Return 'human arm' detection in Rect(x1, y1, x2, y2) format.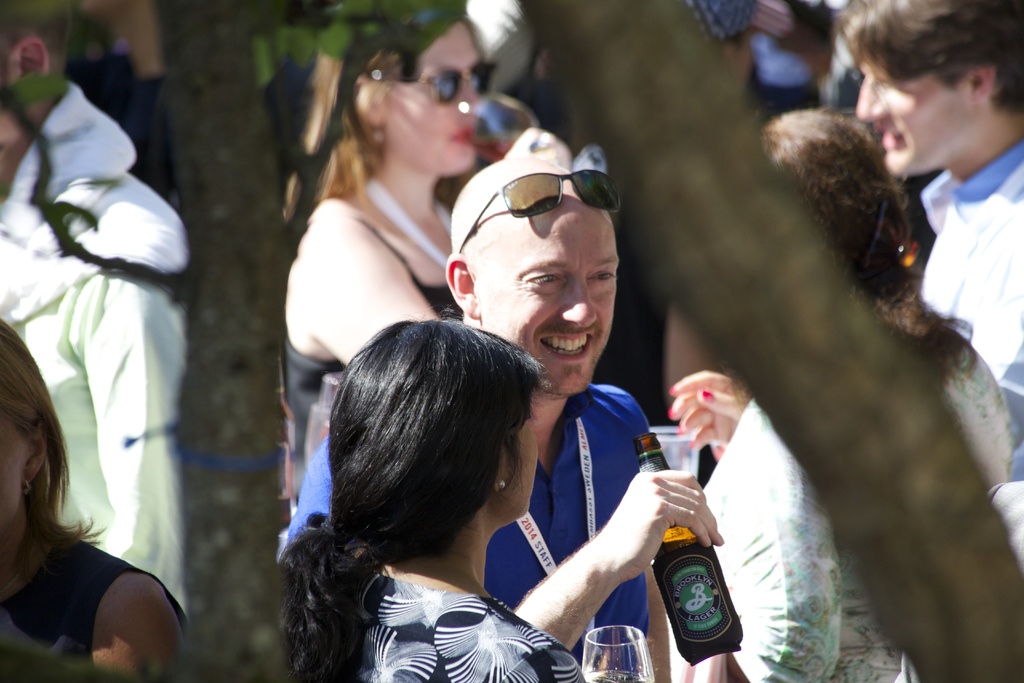
Rect(93, 572, 182, 682).
